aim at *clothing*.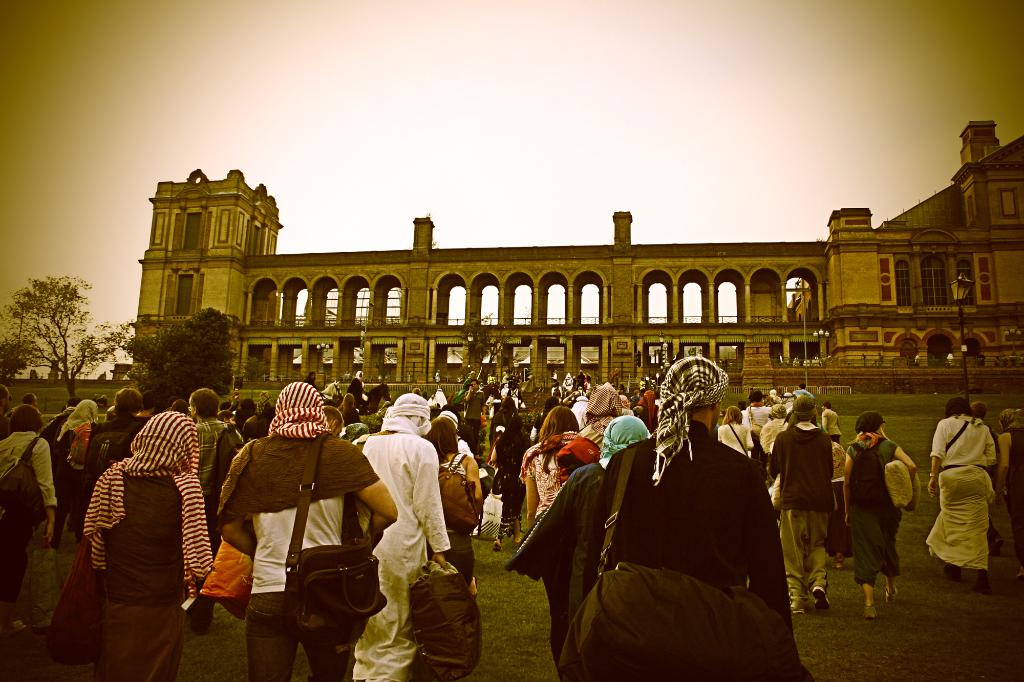
Aimed at 517 426 607 663.
